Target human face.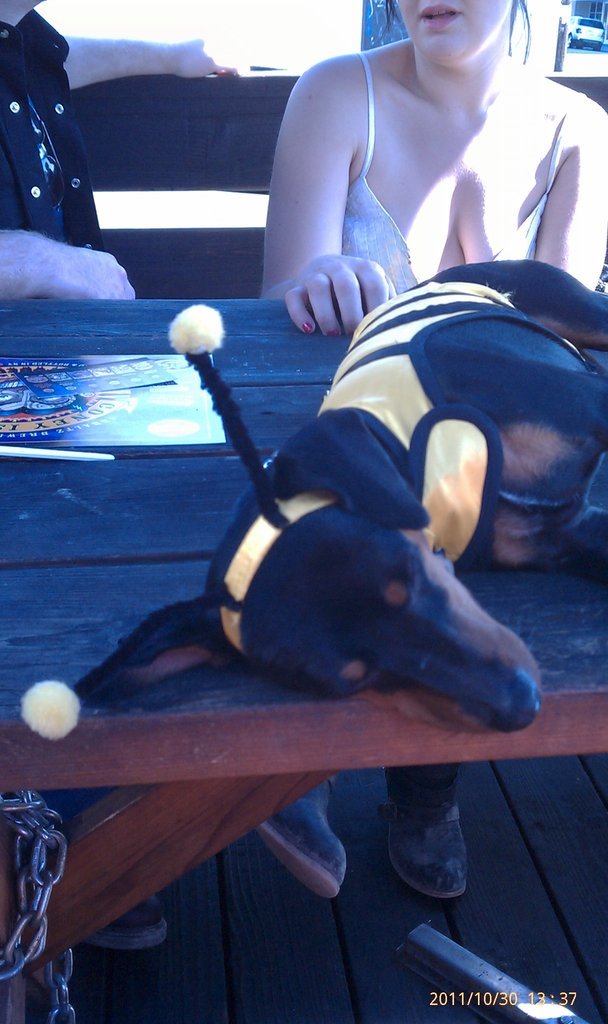
Target region: {"x1": 399, "y1": 0, "x2": 511, "y2": 61}.
